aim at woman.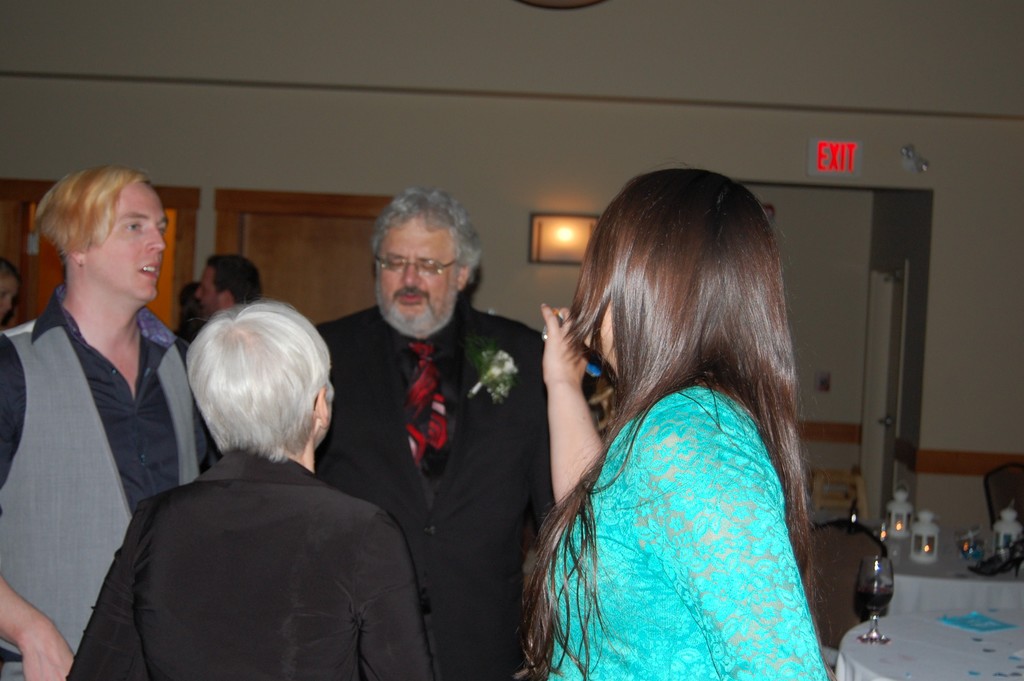
Aimed at rect(523, 168, 828, 680).
